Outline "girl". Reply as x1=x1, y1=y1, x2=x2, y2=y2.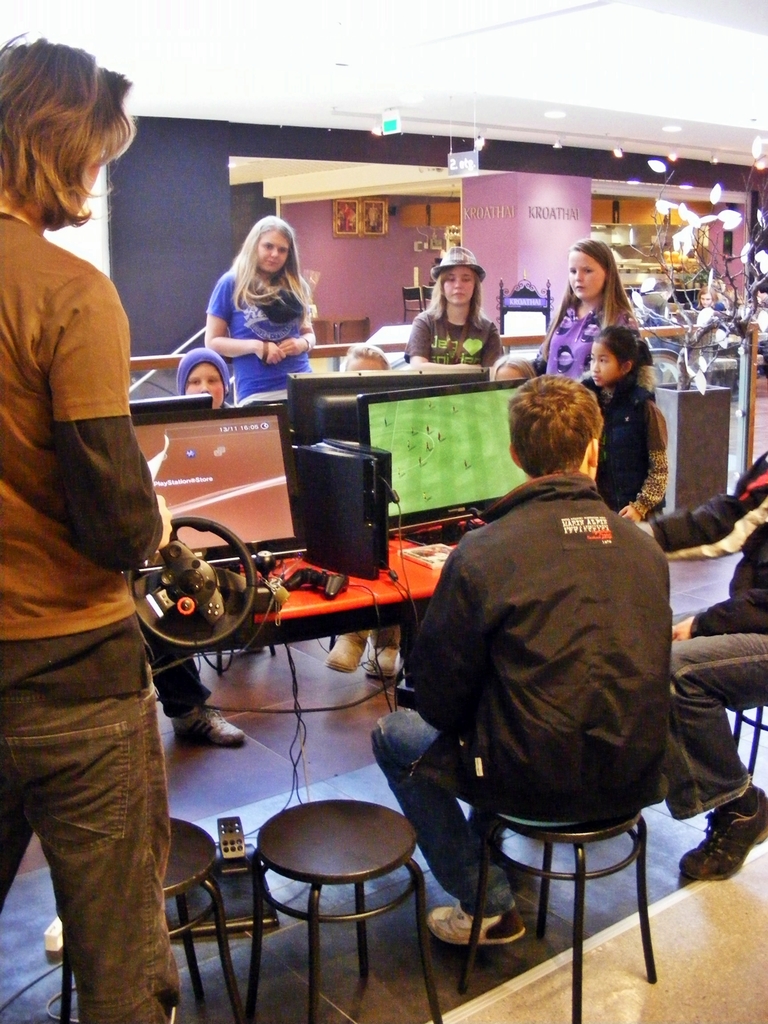
x1=207, y1=210, x2=320, y2=413.
